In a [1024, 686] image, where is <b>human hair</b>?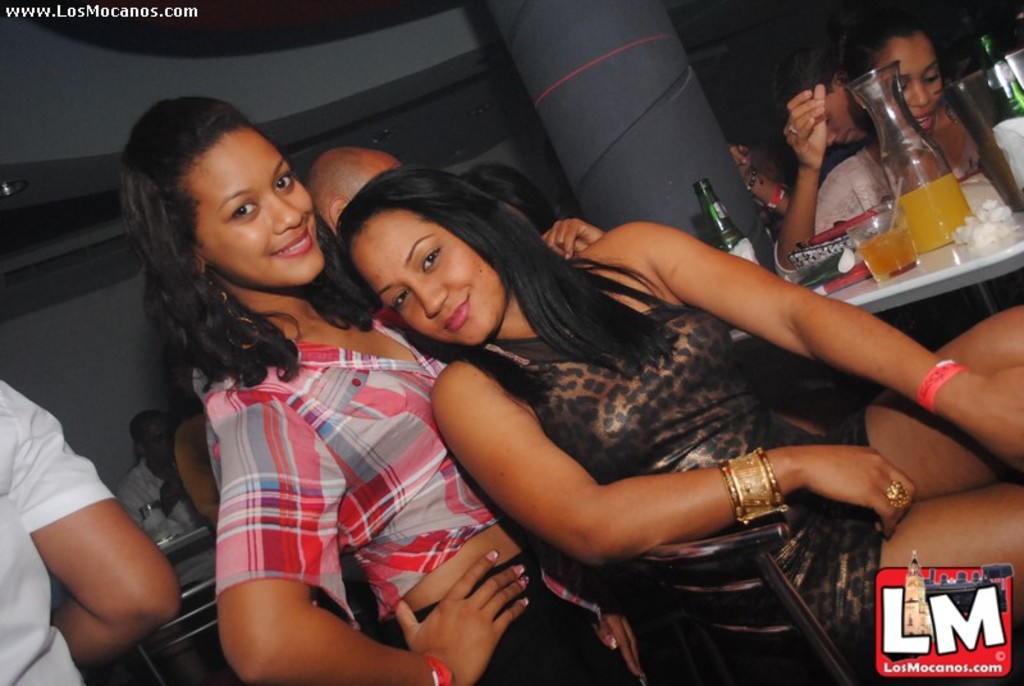
[x1=131, y1=95, x2=348, y2=381].
